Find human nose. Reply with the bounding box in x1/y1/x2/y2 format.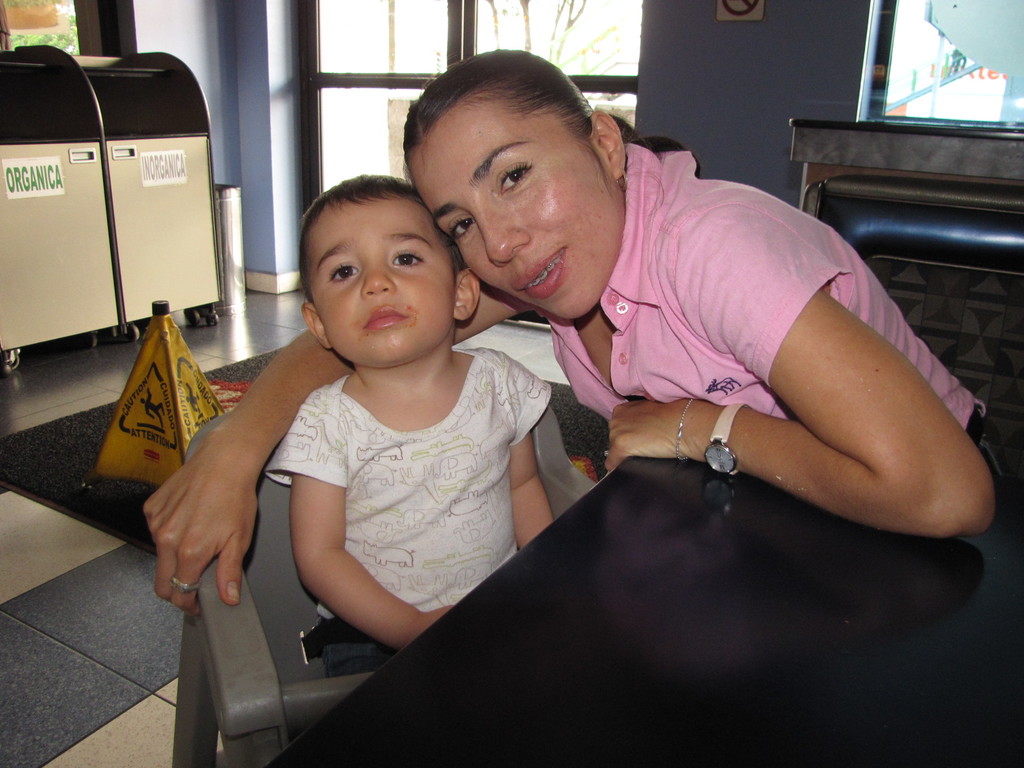
472/205/529/264.
